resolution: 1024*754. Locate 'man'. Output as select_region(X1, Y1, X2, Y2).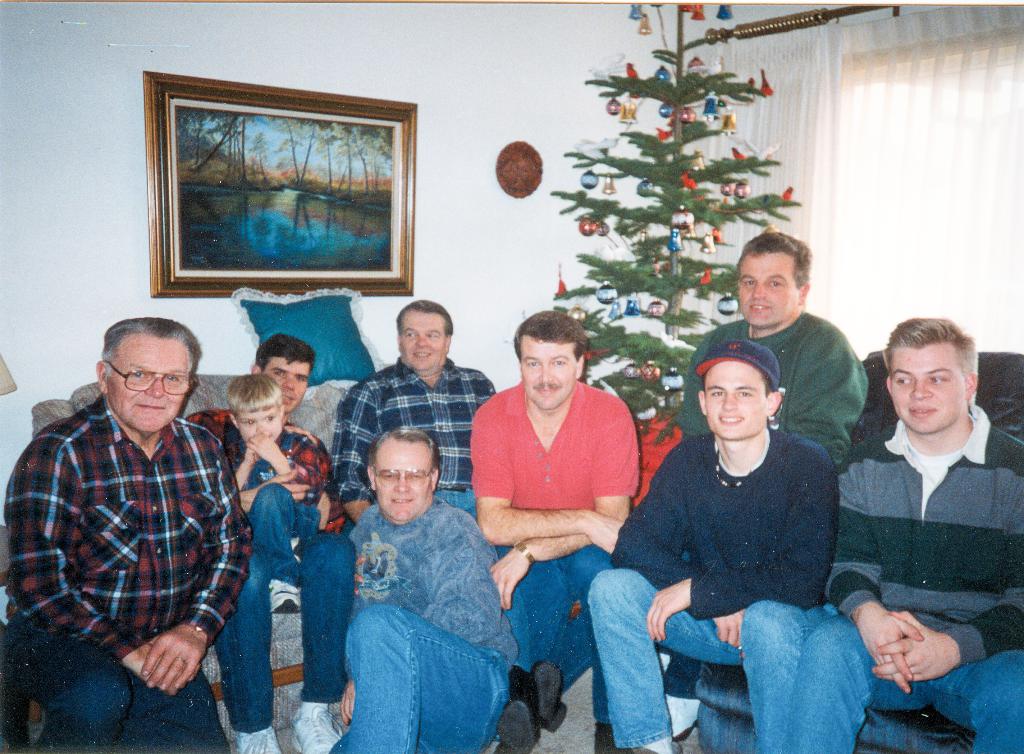
select_region(181, 333, 356, 753).
